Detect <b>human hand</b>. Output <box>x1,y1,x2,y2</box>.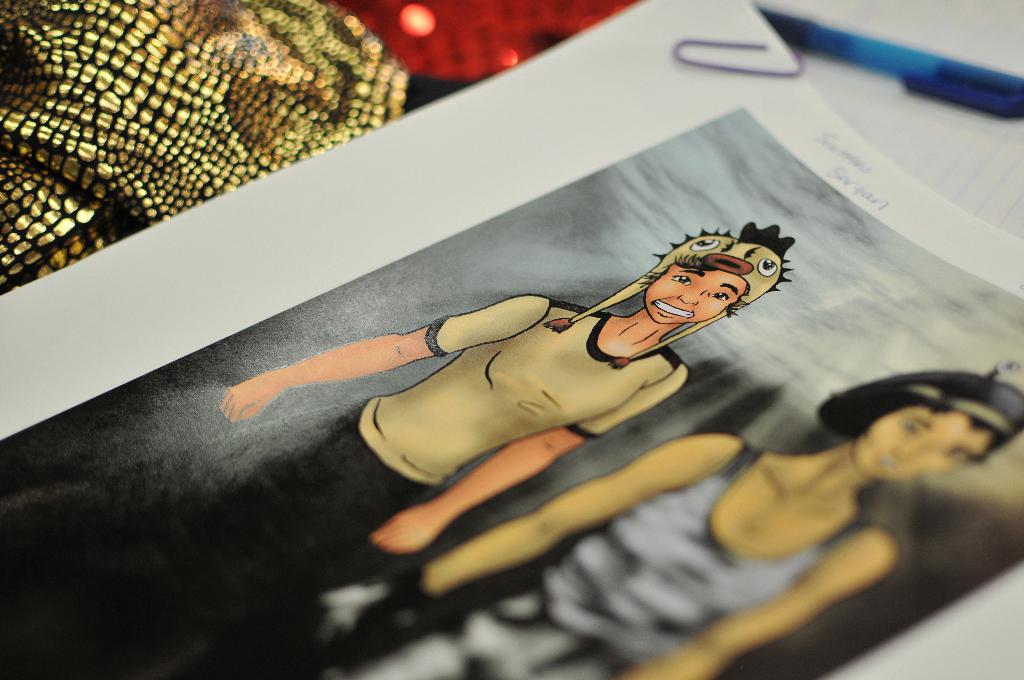
<box>221,351,304,430</box>.
